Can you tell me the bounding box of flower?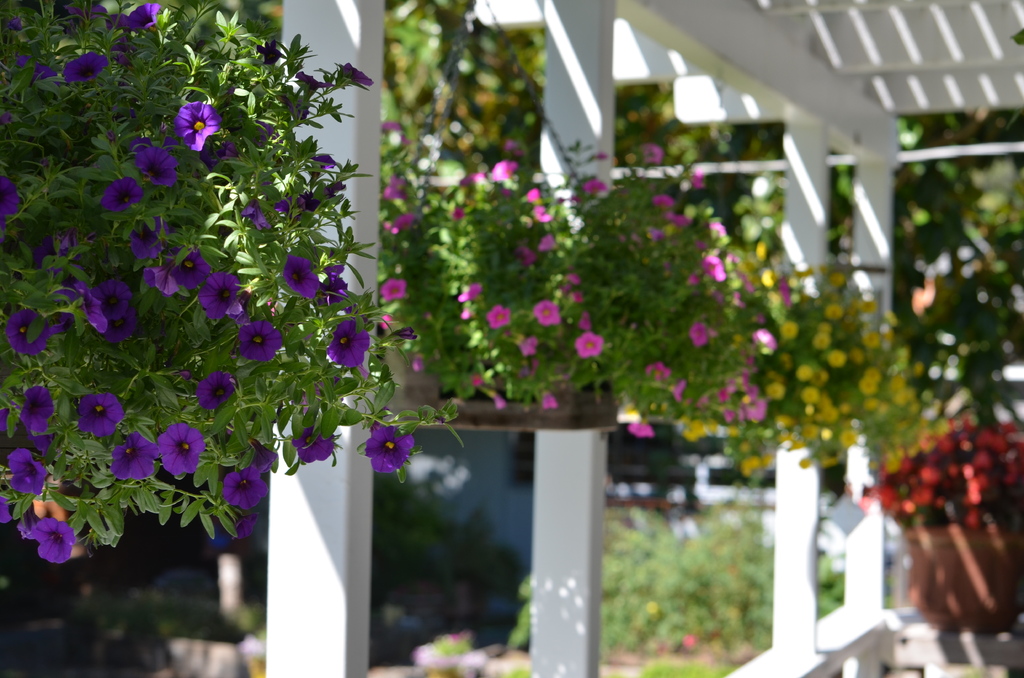
664, 210, 693, 227.
